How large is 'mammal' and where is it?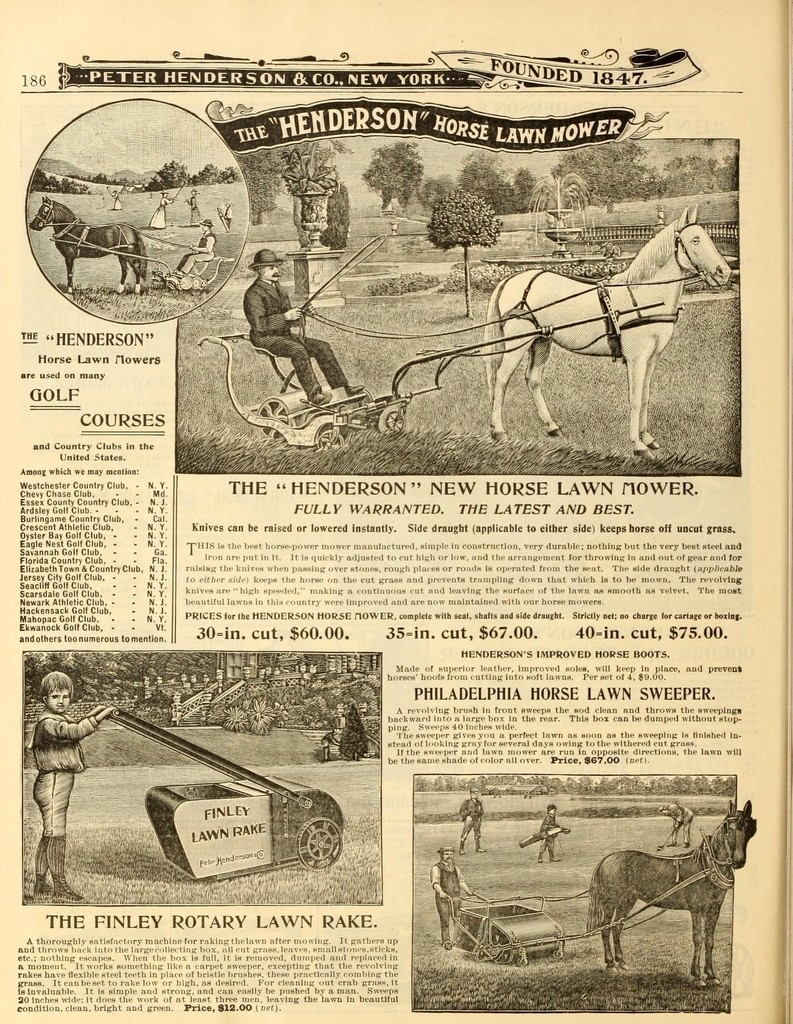
Bounding box: [left=186, top=188, right=204, bottom=221].
